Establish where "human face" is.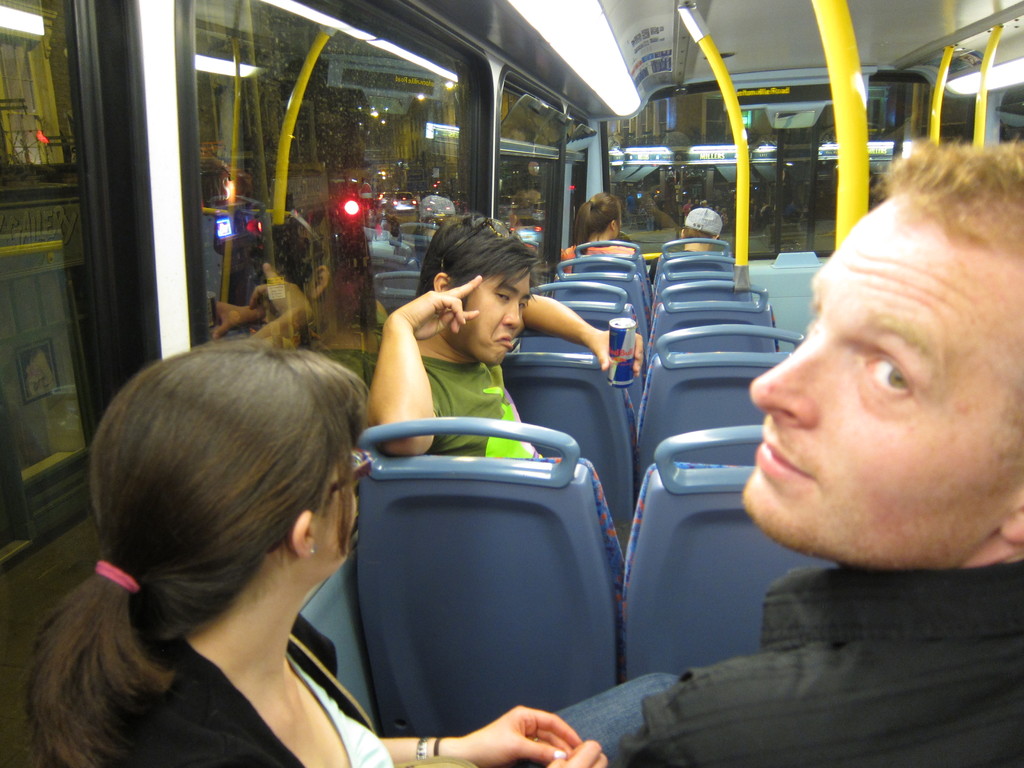
Established at 329 452 358 563.
